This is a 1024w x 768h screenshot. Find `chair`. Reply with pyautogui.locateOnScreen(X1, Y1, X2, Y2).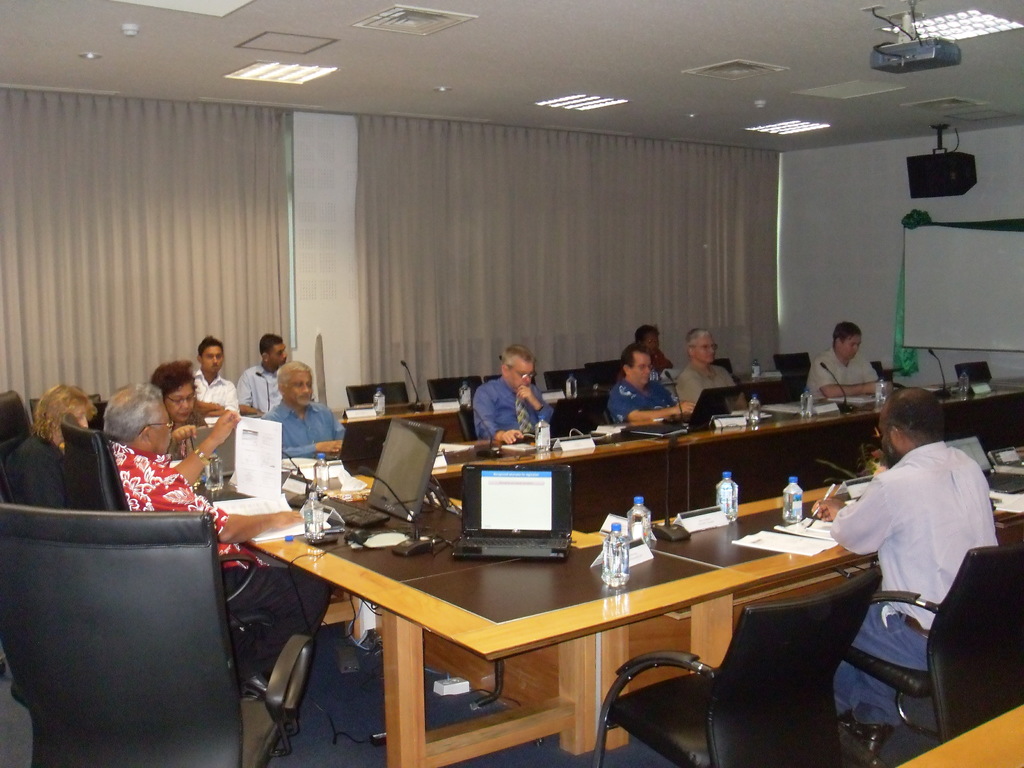
pyautogui.locateOnScreen(954, 360, 995, 383).
